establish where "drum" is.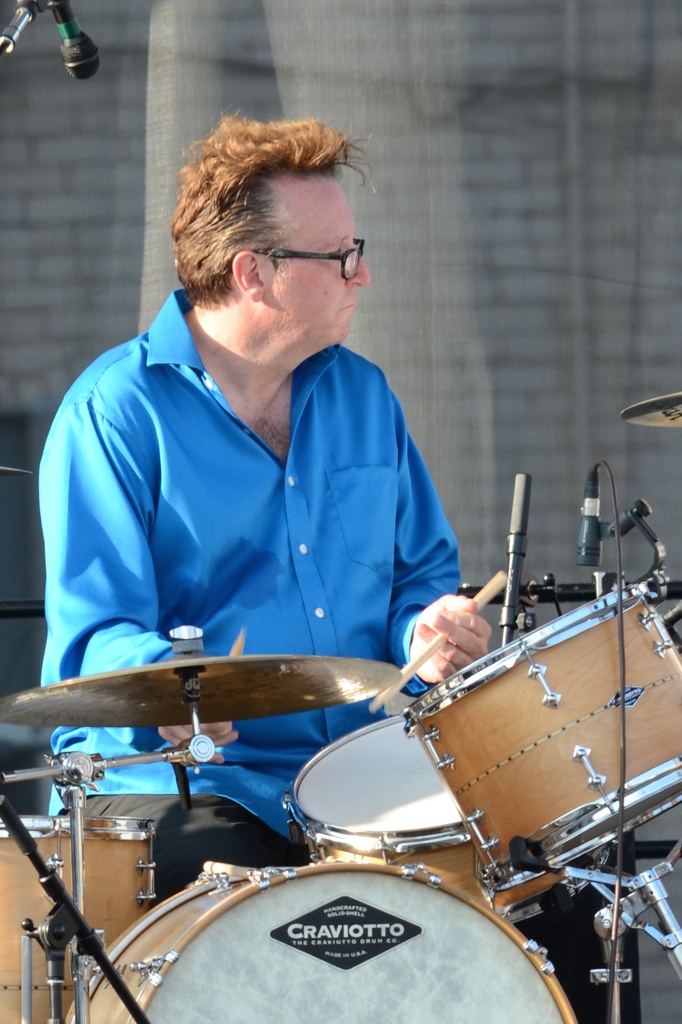
Established at (x1=280, y1=714, x2=619, y2=917).
